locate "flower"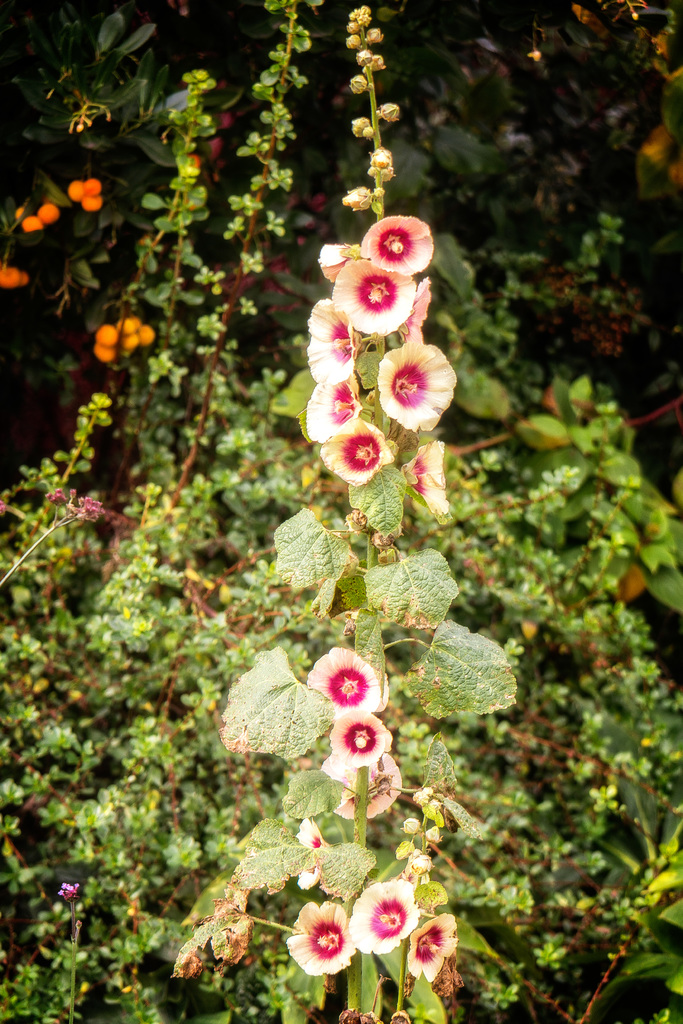
388:281:435:348
